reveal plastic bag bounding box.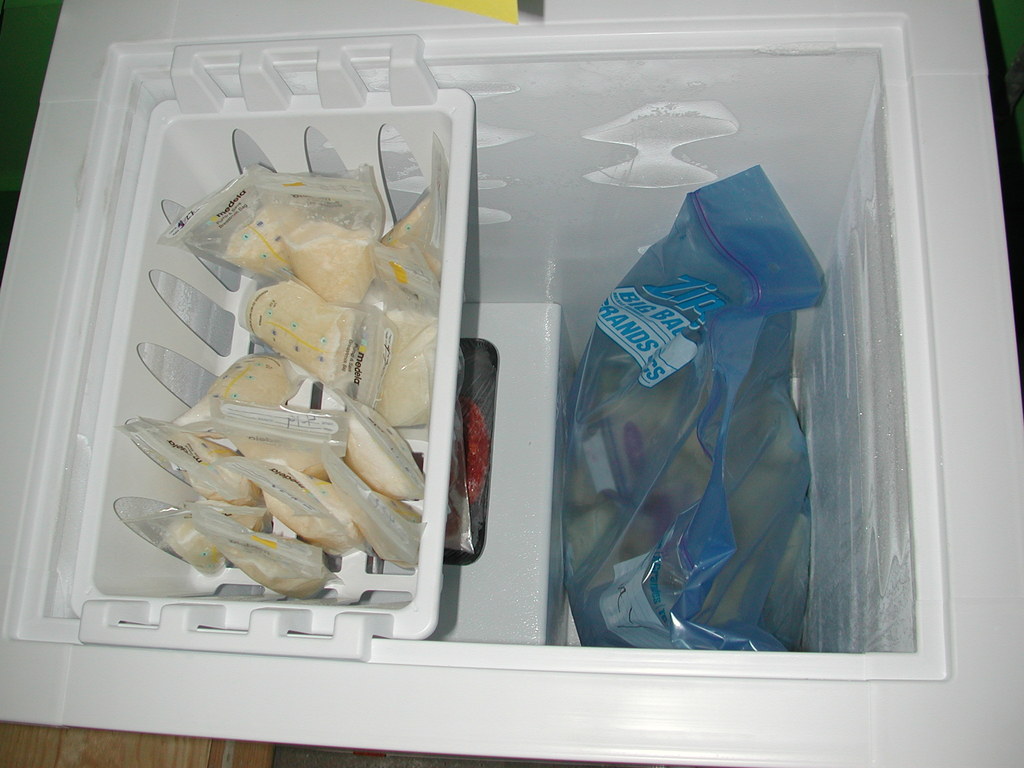
Revealed: Rect(214, 400, 354, 482).
